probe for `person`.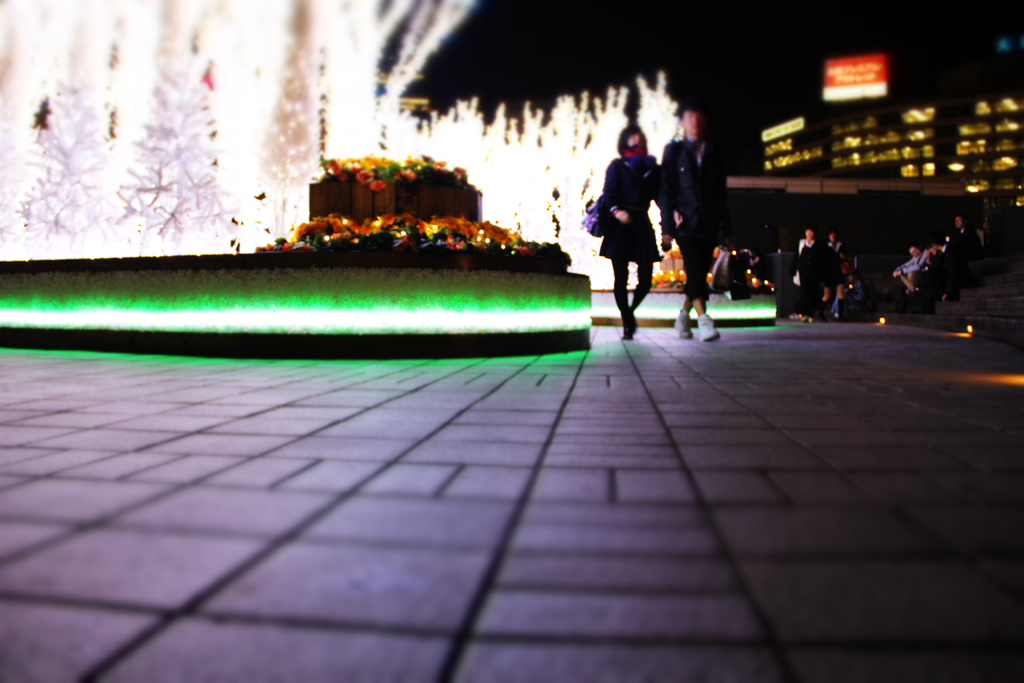
Probe result: BBox(595, 119, 671, 343).
